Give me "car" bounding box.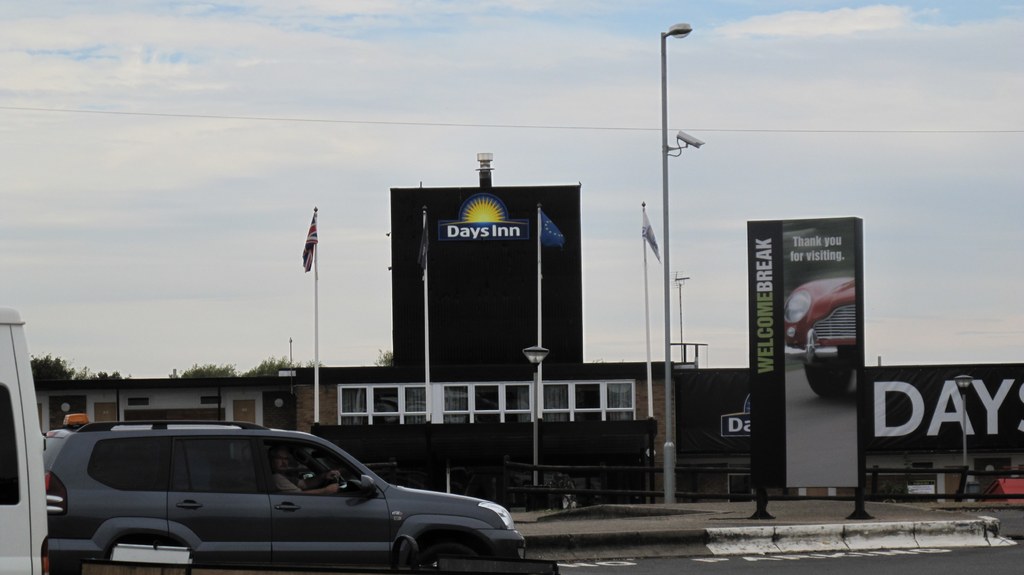
784 279 855 399.
